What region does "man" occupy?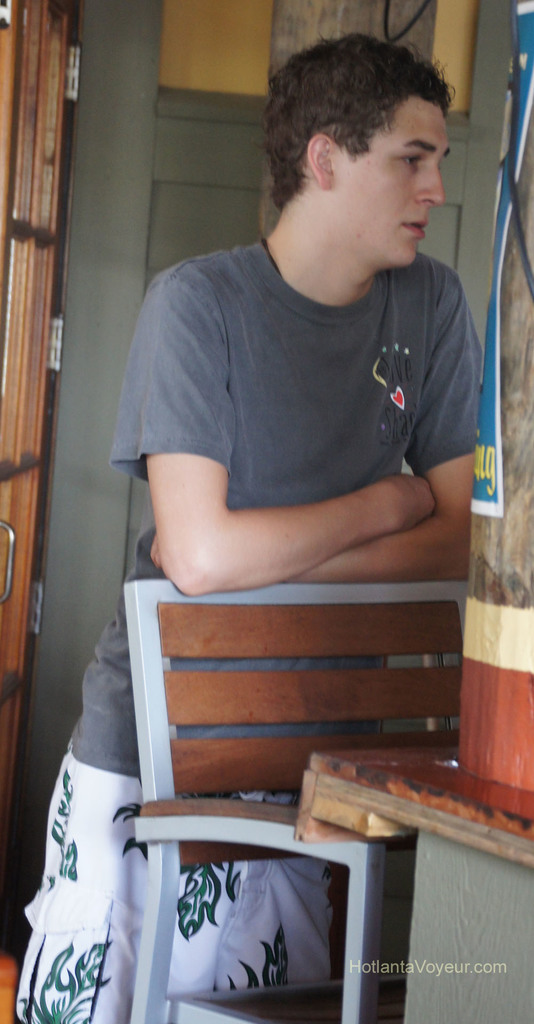
BBox(81, 3, 483, 913).
